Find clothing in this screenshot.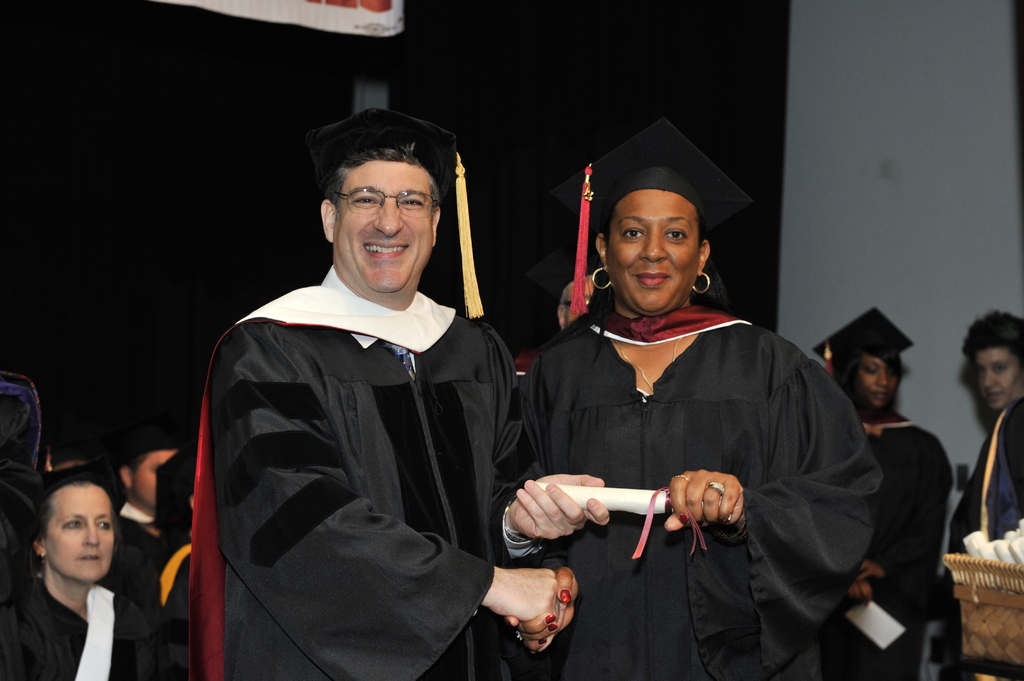
The bounding box for clothing is box=[945, 397, 1023, 680].
